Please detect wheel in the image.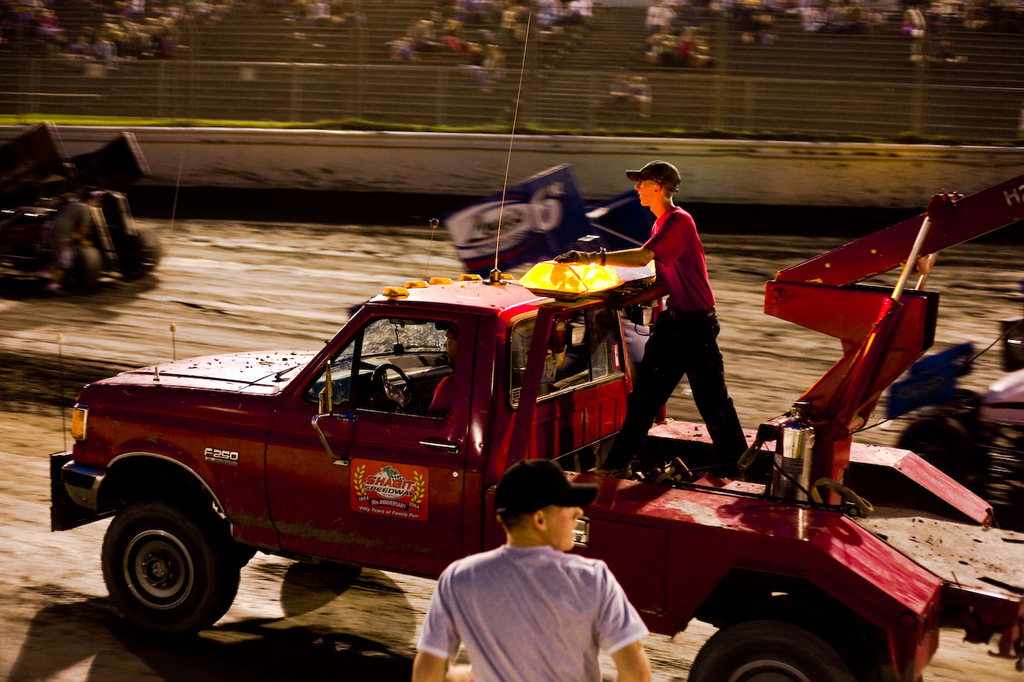
rect(372, 364, 412, 411).
